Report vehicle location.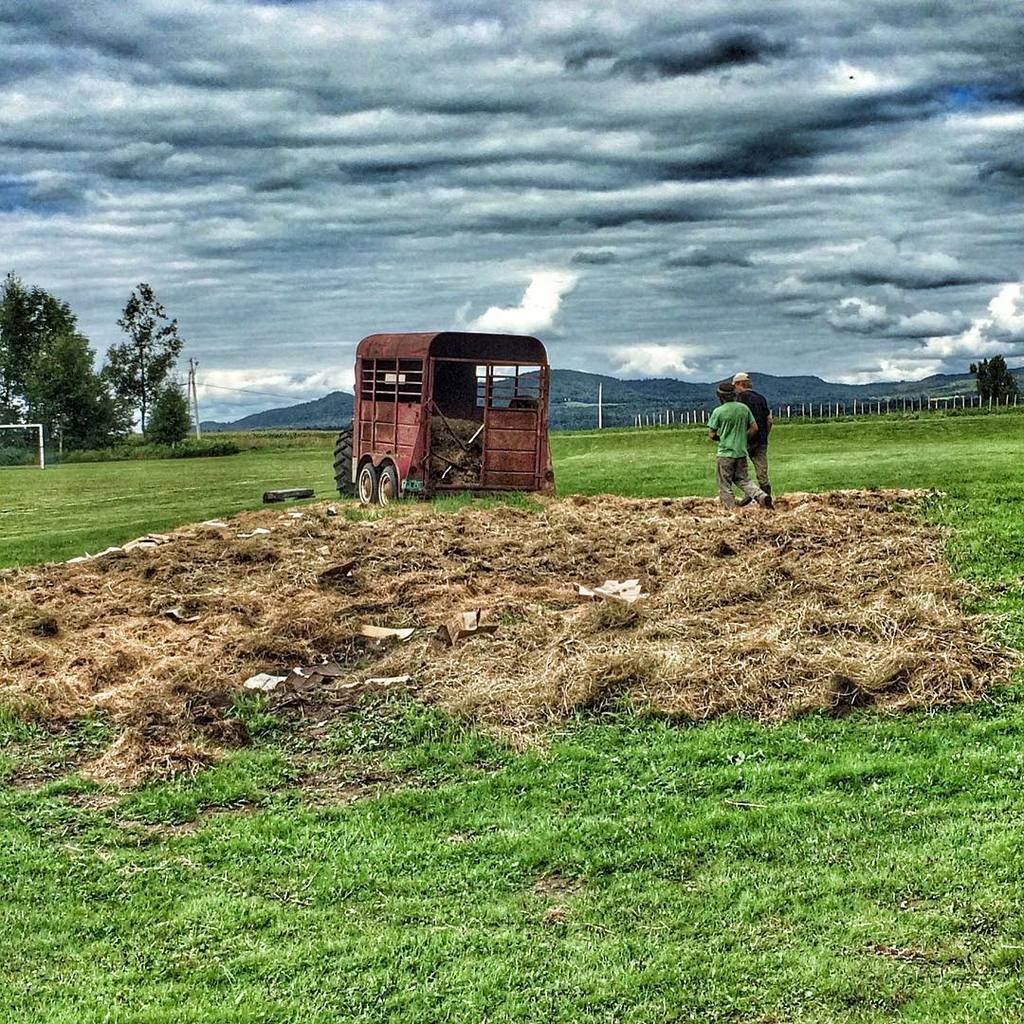
Report: x1=350, y1=332, x2=566, y2=491.
